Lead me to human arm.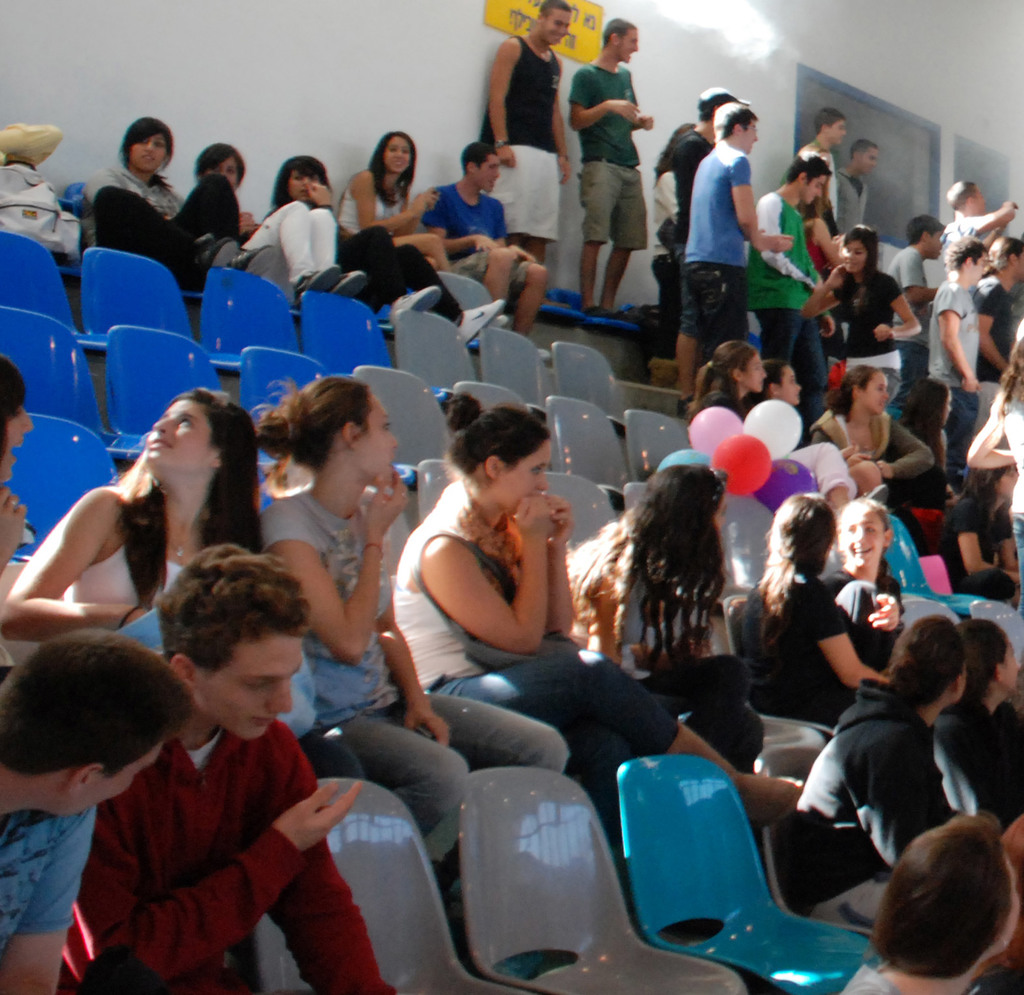
Lead to 799/259/854/320.
